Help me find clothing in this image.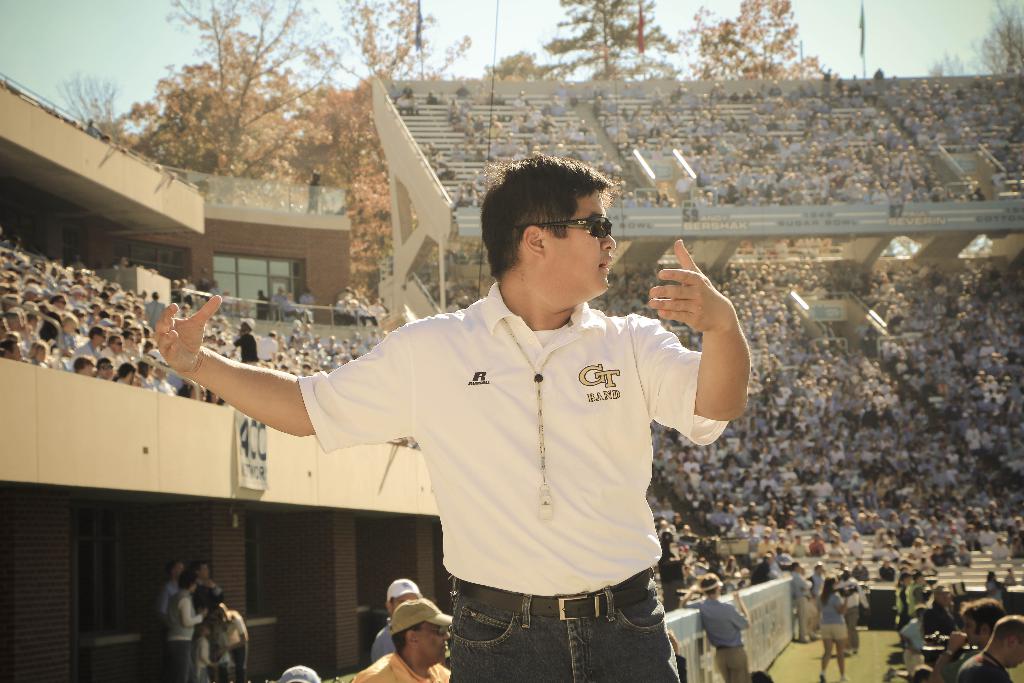
Found it: (806,568,829,598).
